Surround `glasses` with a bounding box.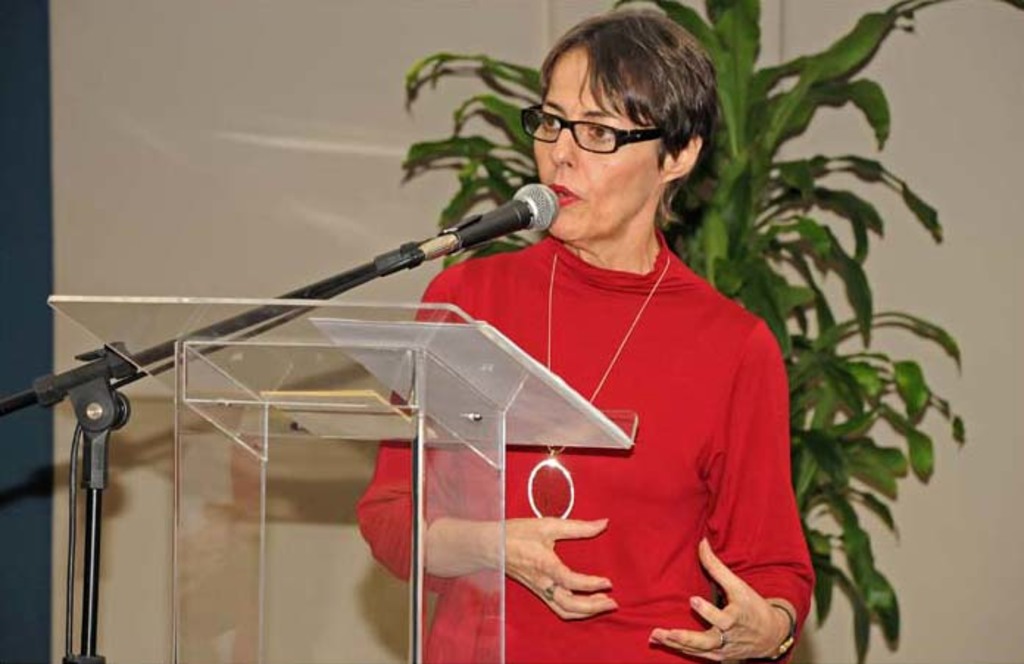
<bbox>530, 103, 680, 149</bbox>.
